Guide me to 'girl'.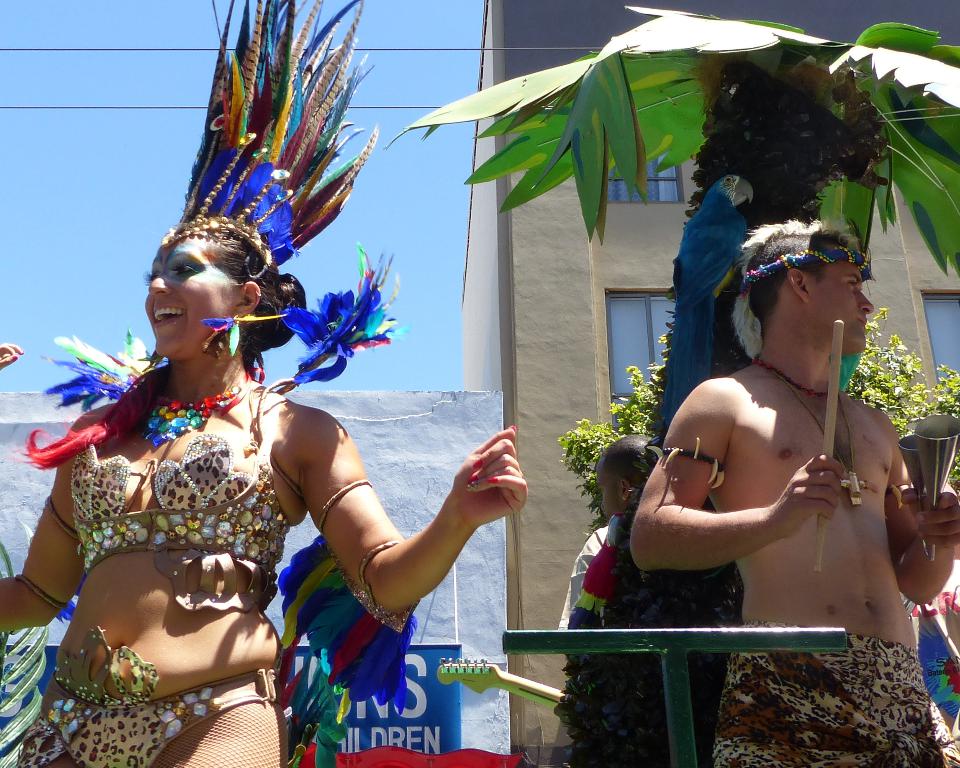
Guidance: x1=0 y1=0 x2=527 y2=767.
